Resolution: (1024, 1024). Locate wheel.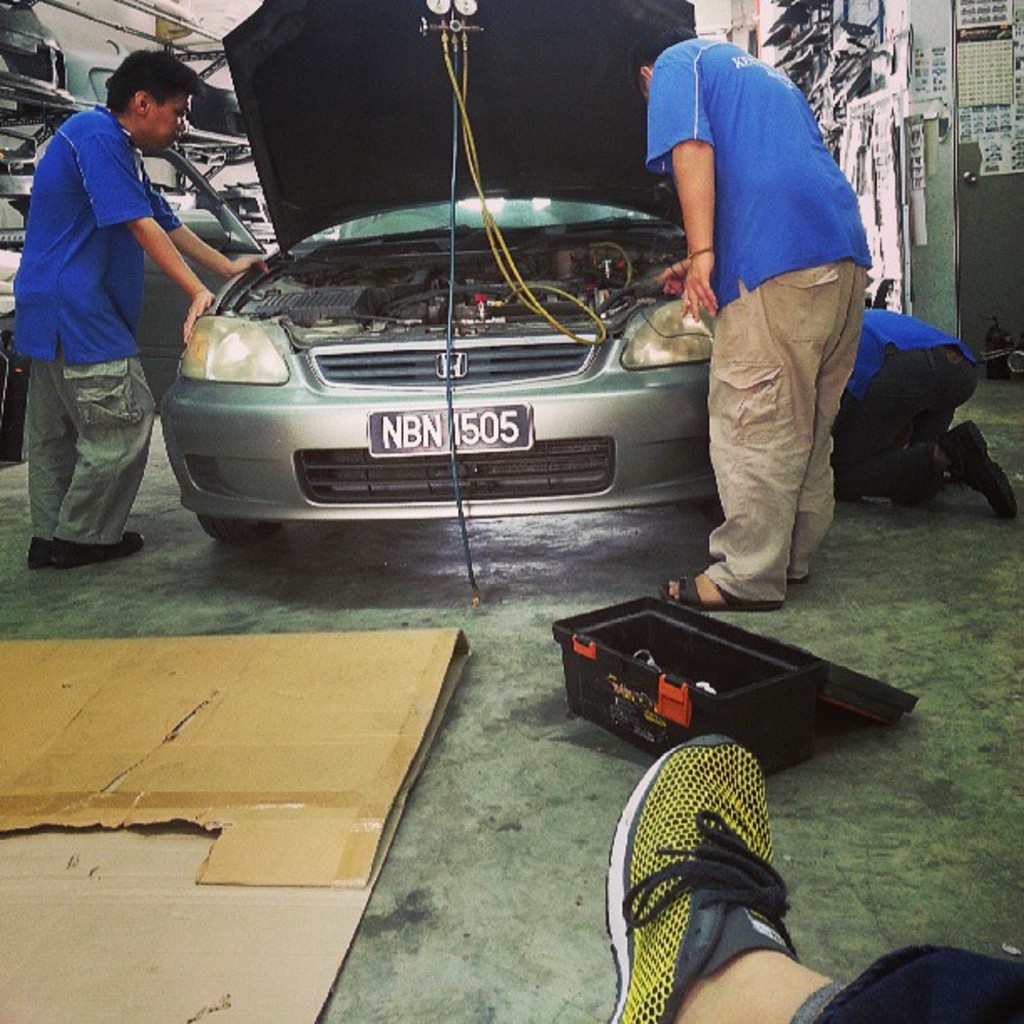
left=197, top=514, right=283, bottom=544.
